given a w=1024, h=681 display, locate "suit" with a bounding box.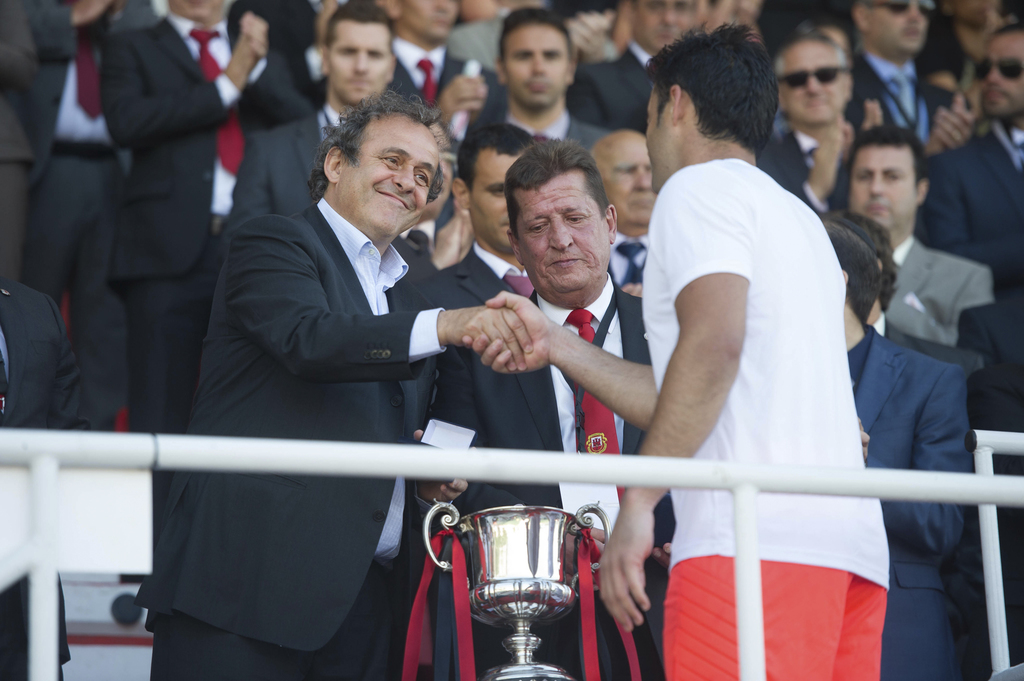
Located: {"left": 198, "top": 107, "right": 520, "bottom": 555}.
